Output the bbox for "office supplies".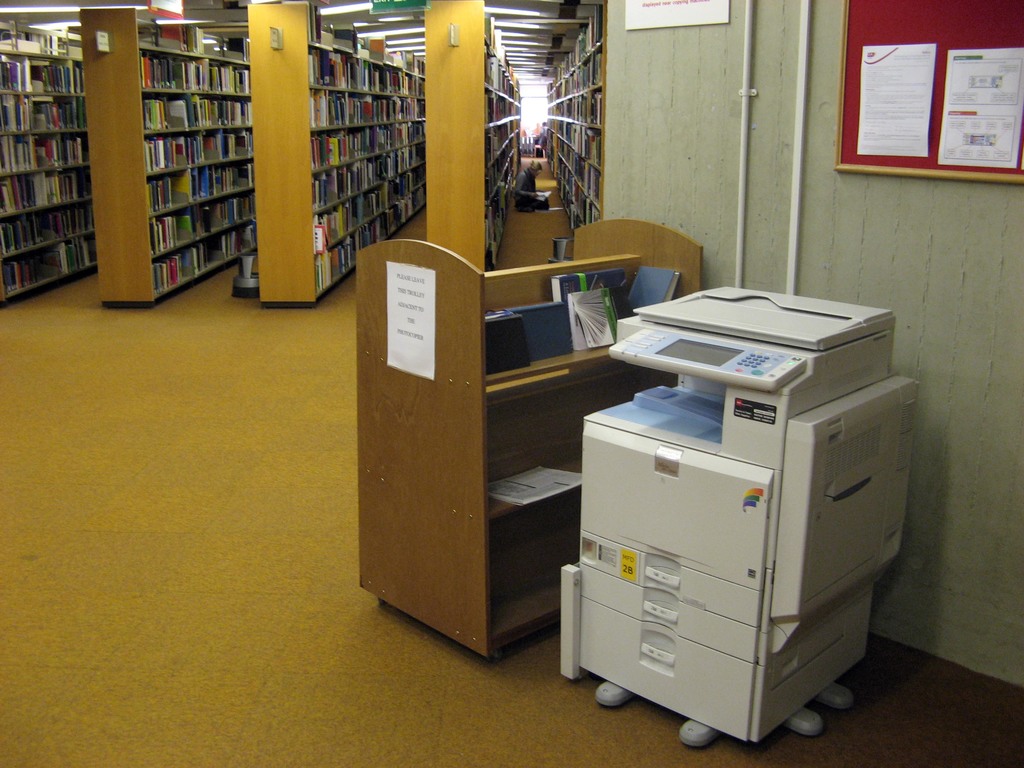
(0,18,96,310).
